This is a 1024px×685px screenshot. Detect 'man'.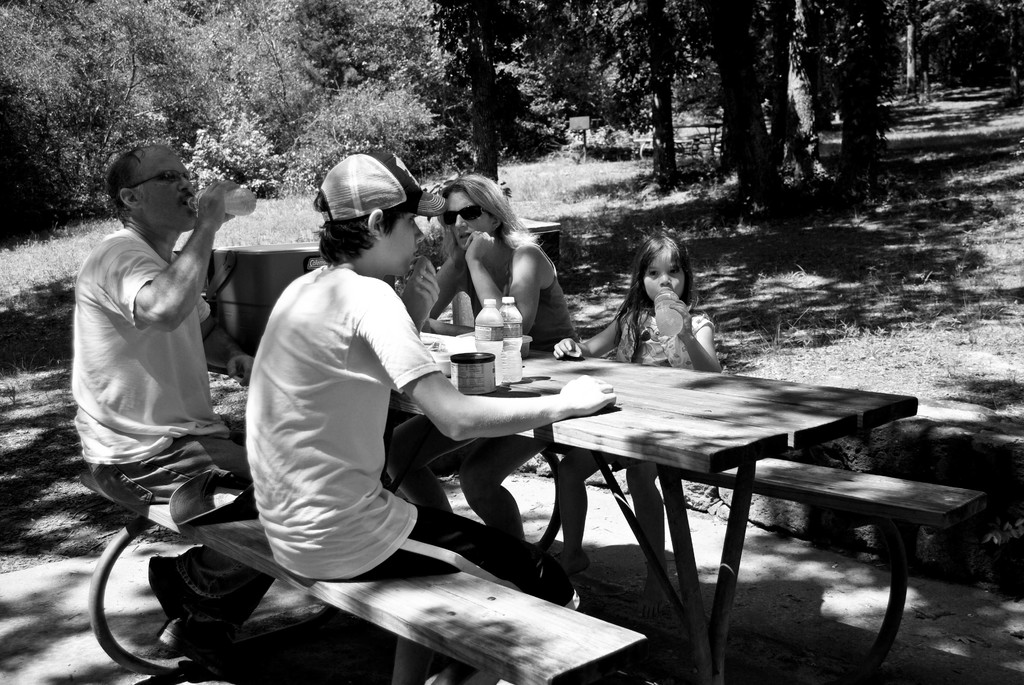
(x1=65, y1=137, x2=294, y2=665).
